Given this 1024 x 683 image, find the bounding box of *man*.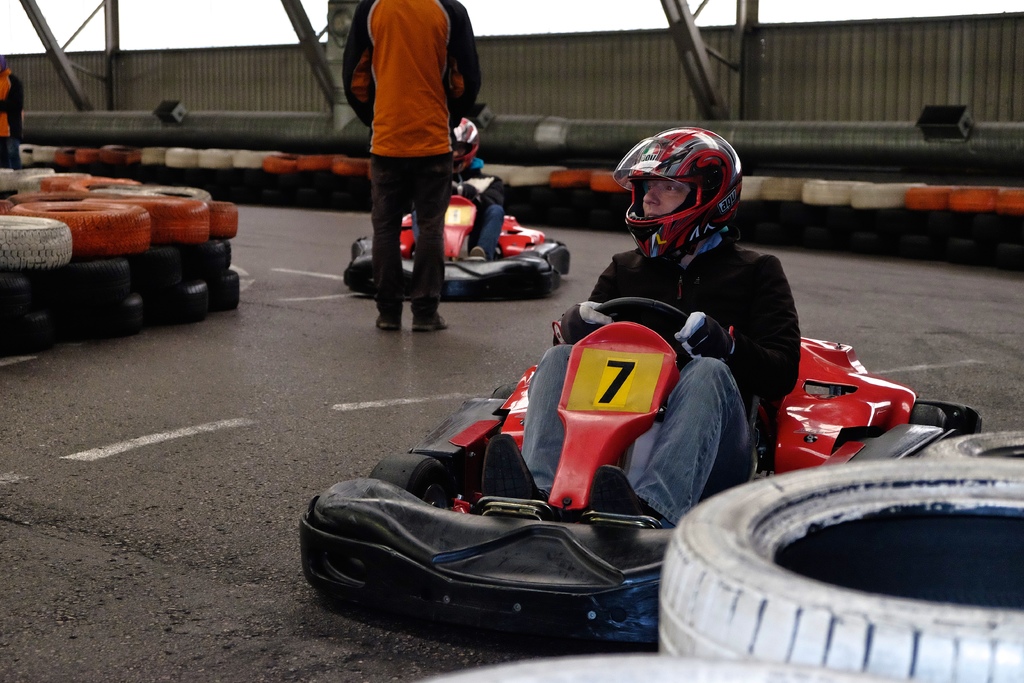
BBox(0, 60, 26, 169).
